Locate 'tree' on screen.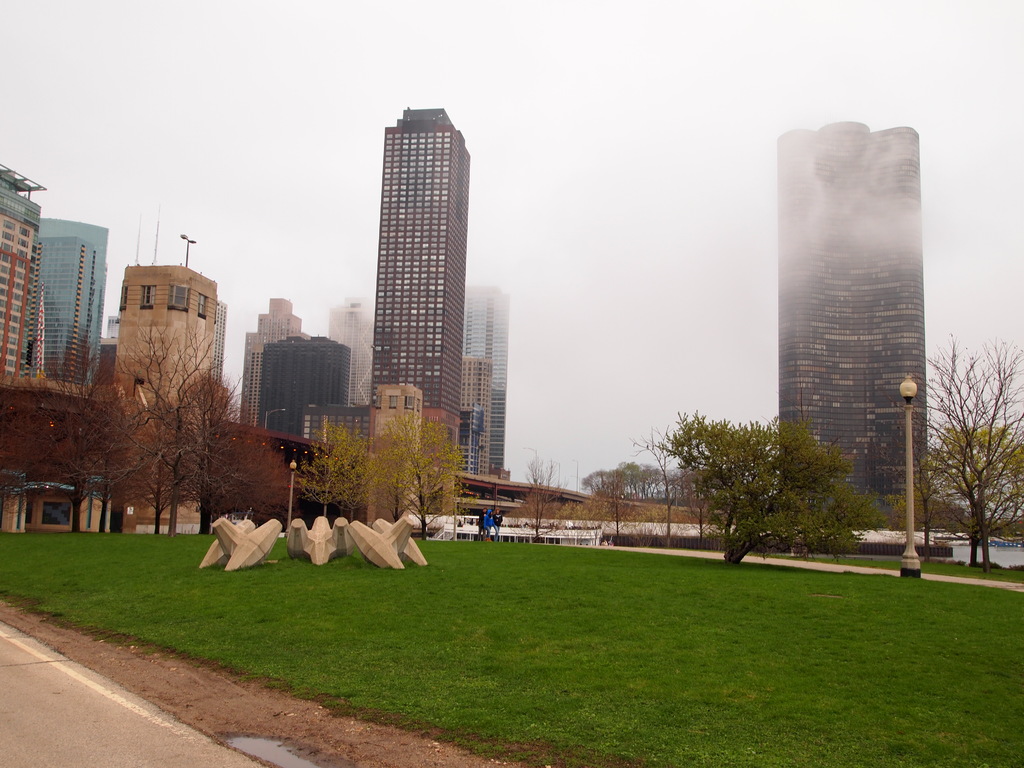
On screen at box=[923, 324, 1017, 561].
